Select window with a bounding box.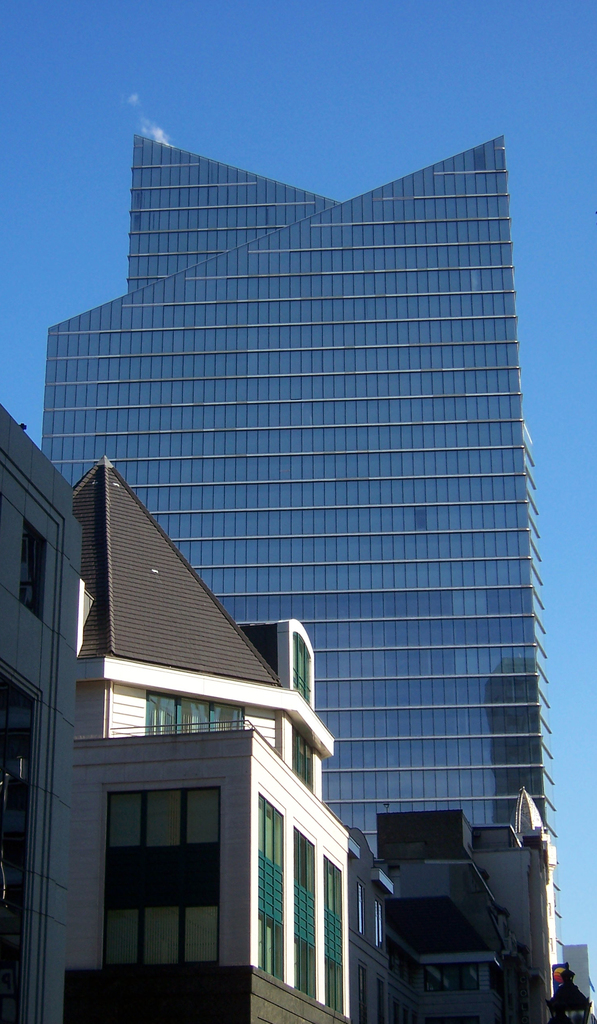
pyautogui.locateOnScreen(291, 632, 315, 700).
